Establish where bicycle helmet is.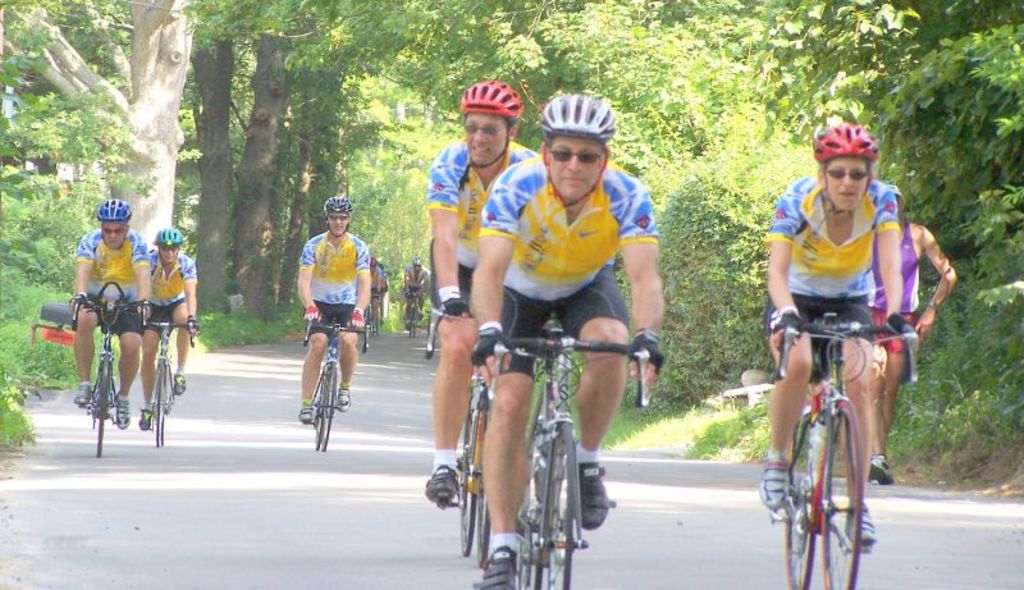
Established at 814,119,870,156.
